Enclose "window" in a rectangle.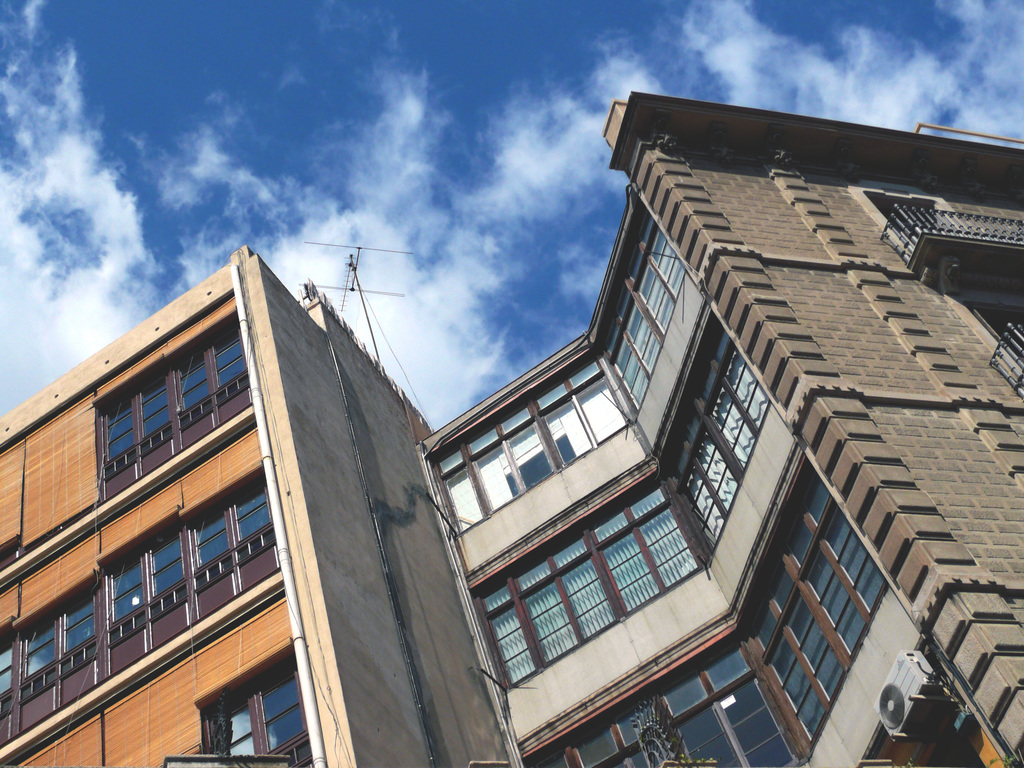
(x1=184, y1=669, x2=298, y2=753).
